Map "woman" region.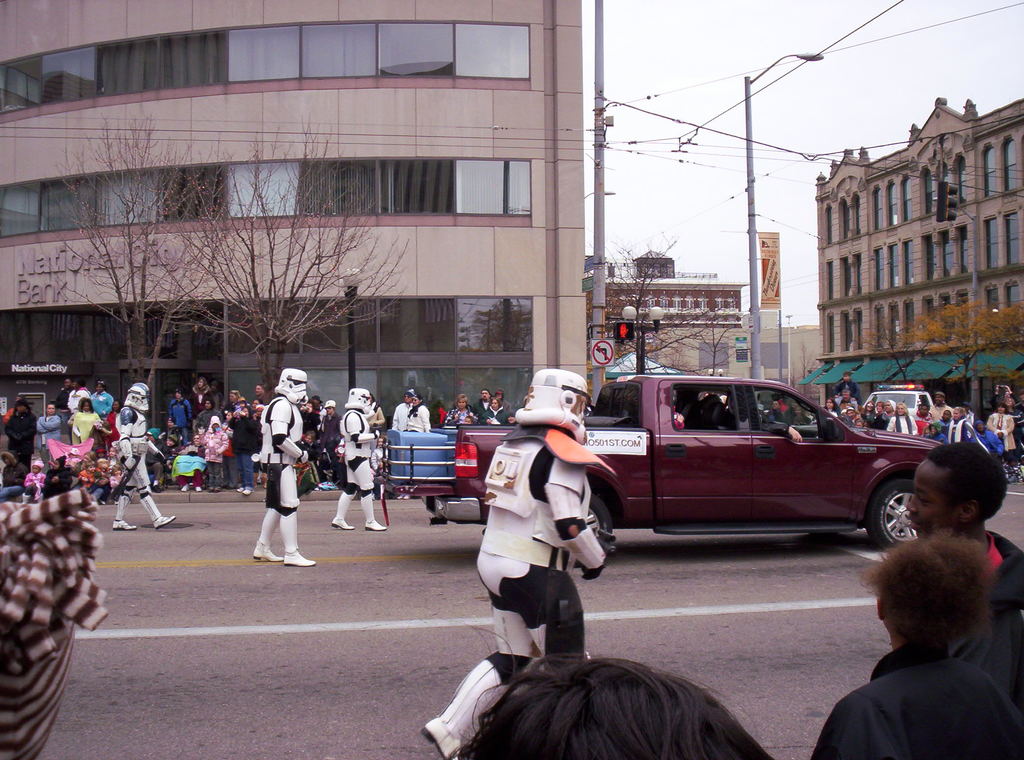
Mapped to bbox(69, 449, 95, 476).
